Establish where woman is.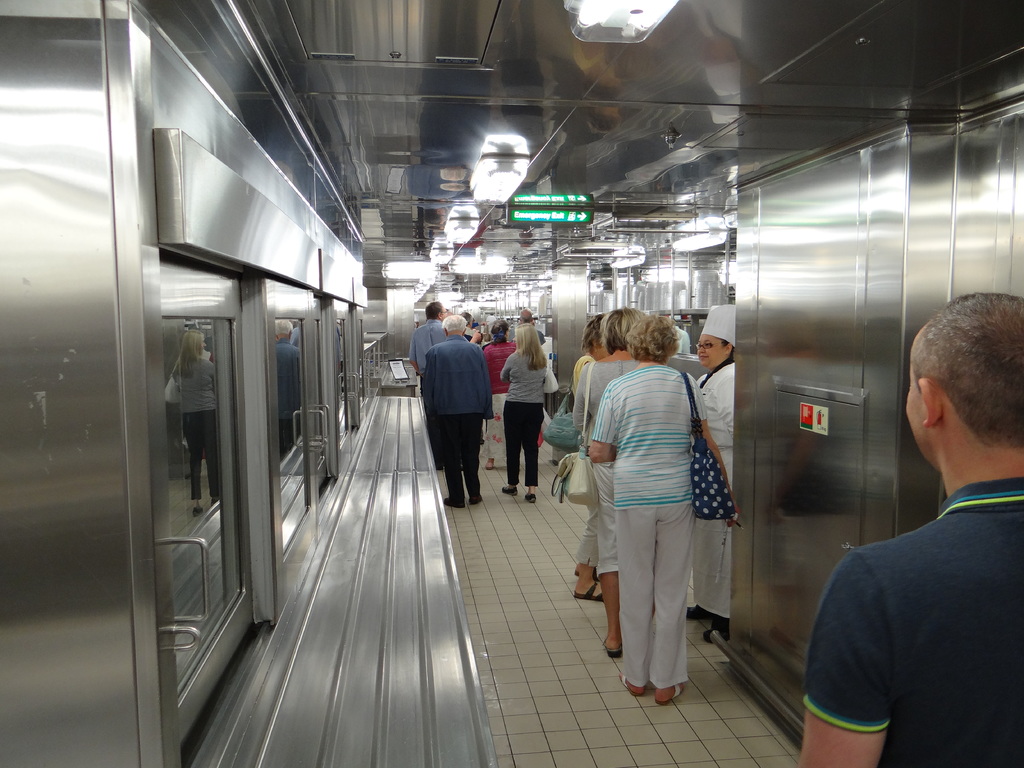
Established at bbox(485, 321, 515, 468).
